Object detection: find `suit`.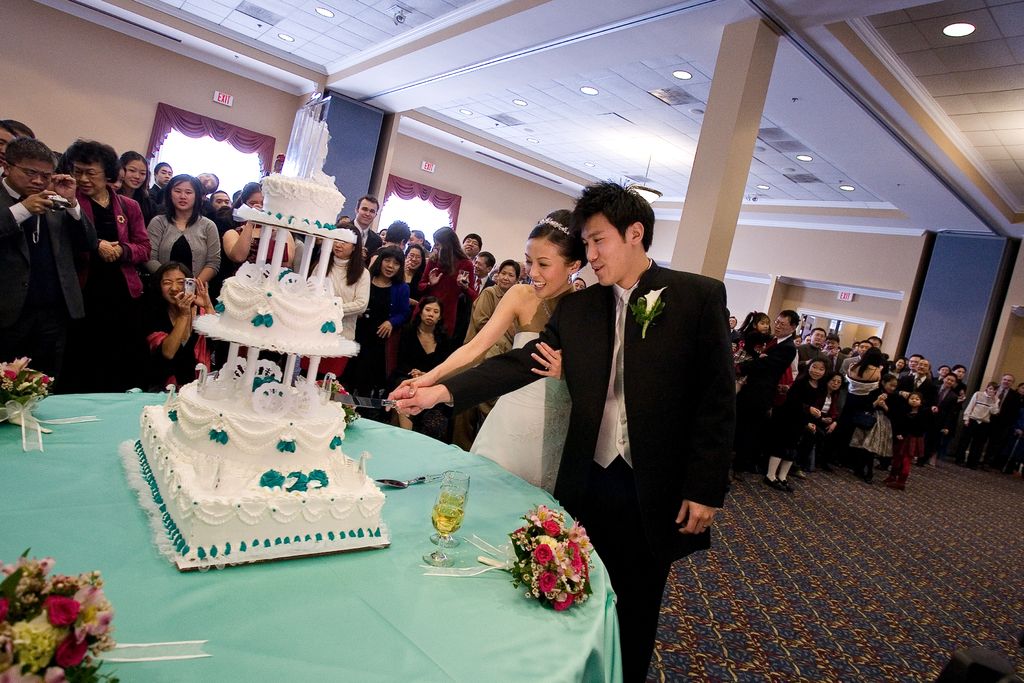
{"left": 341, "top": 218, "right": 382, "bottom": 267}.
